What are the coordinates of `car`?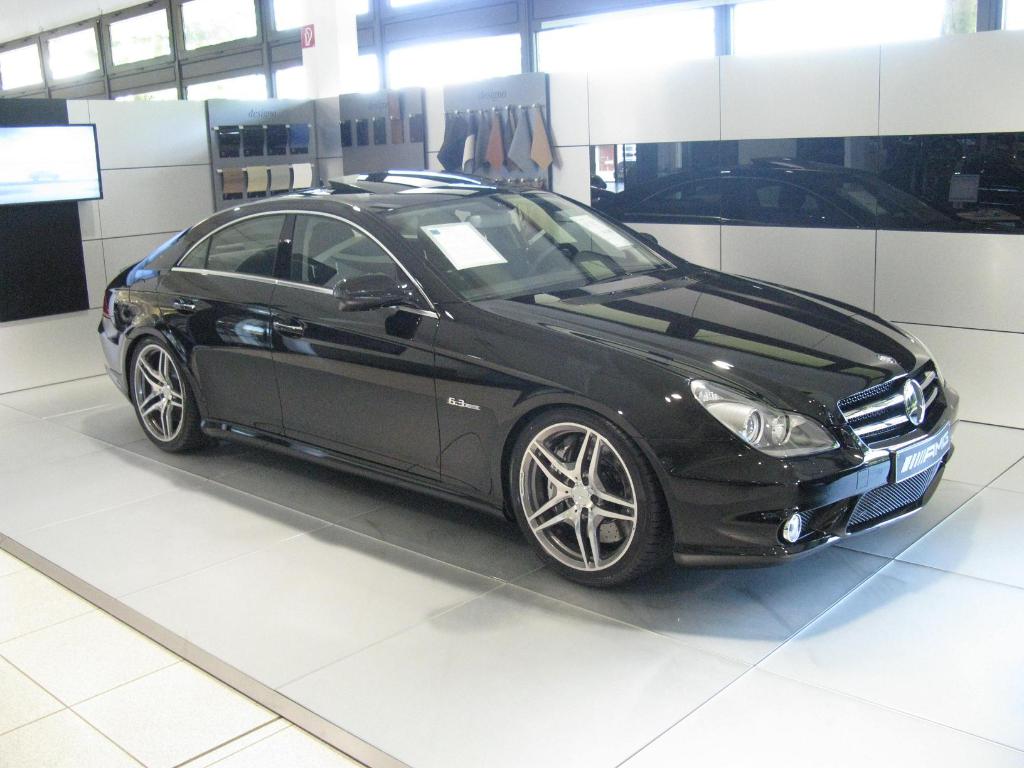
left=86, top=170, right=947, bottom=596.
